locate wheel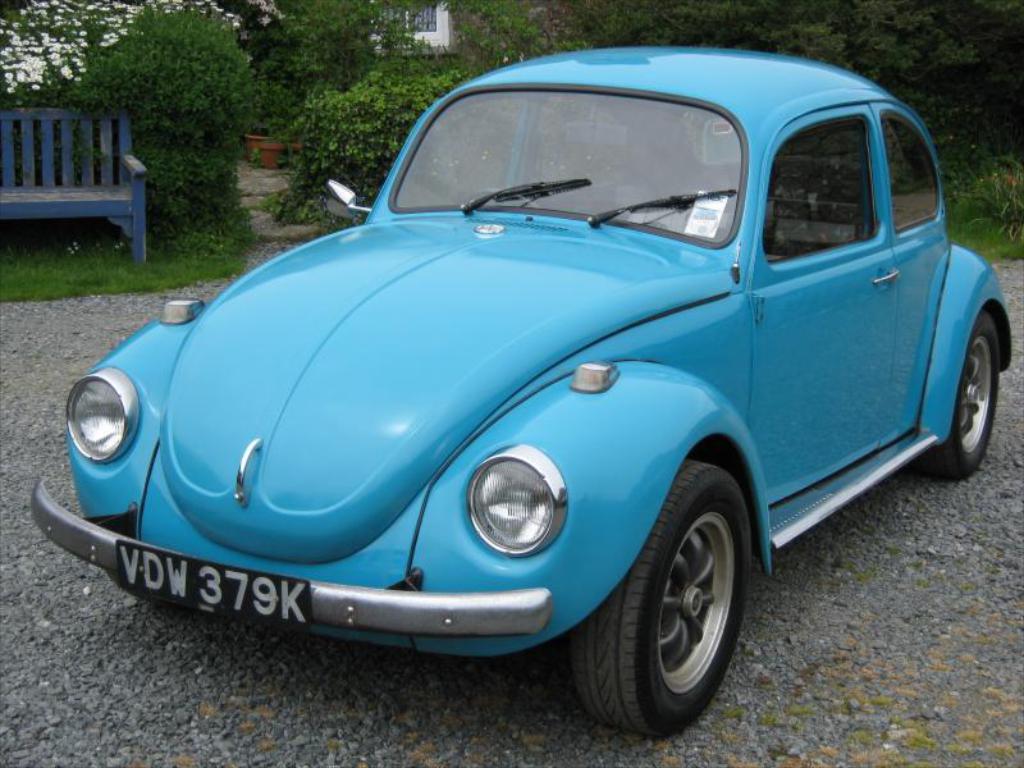
585:476:755:730
